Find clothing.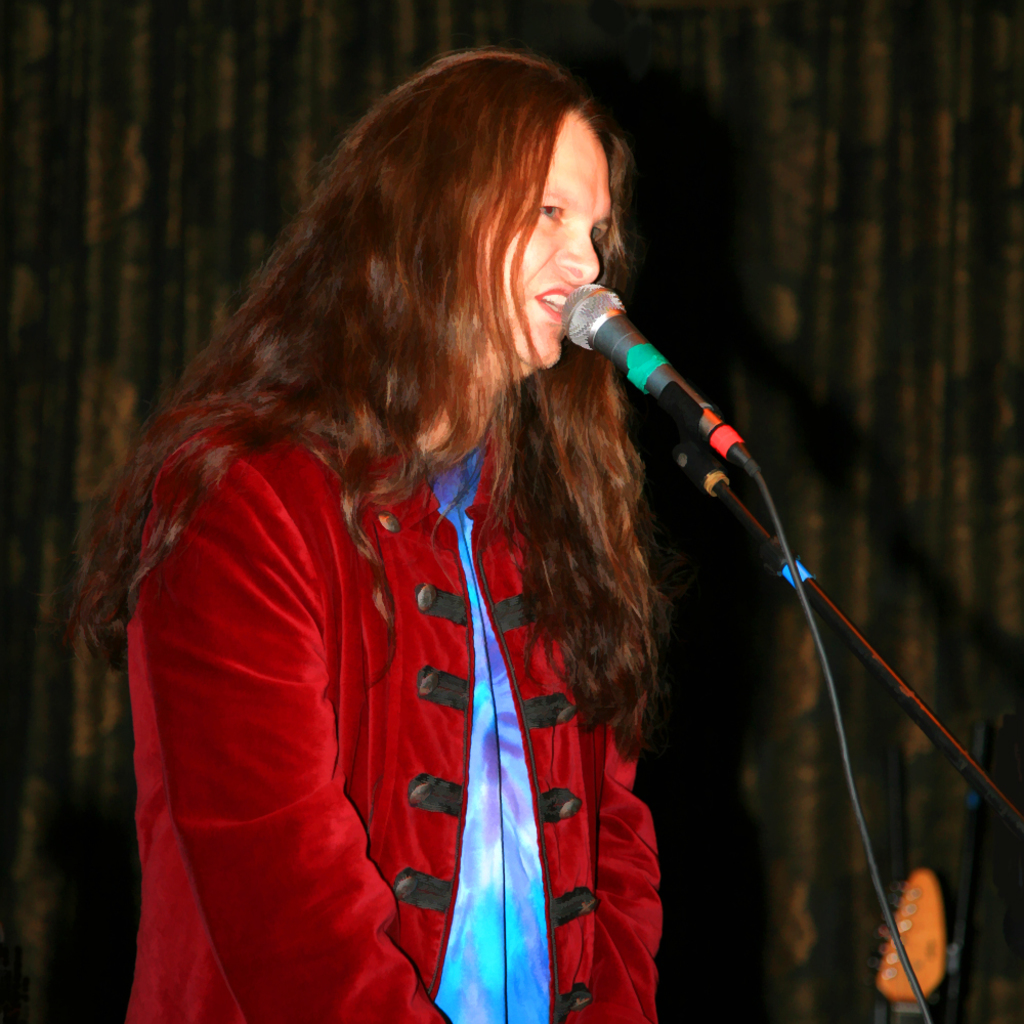
l=122, t=341, r=657, b=1021.
